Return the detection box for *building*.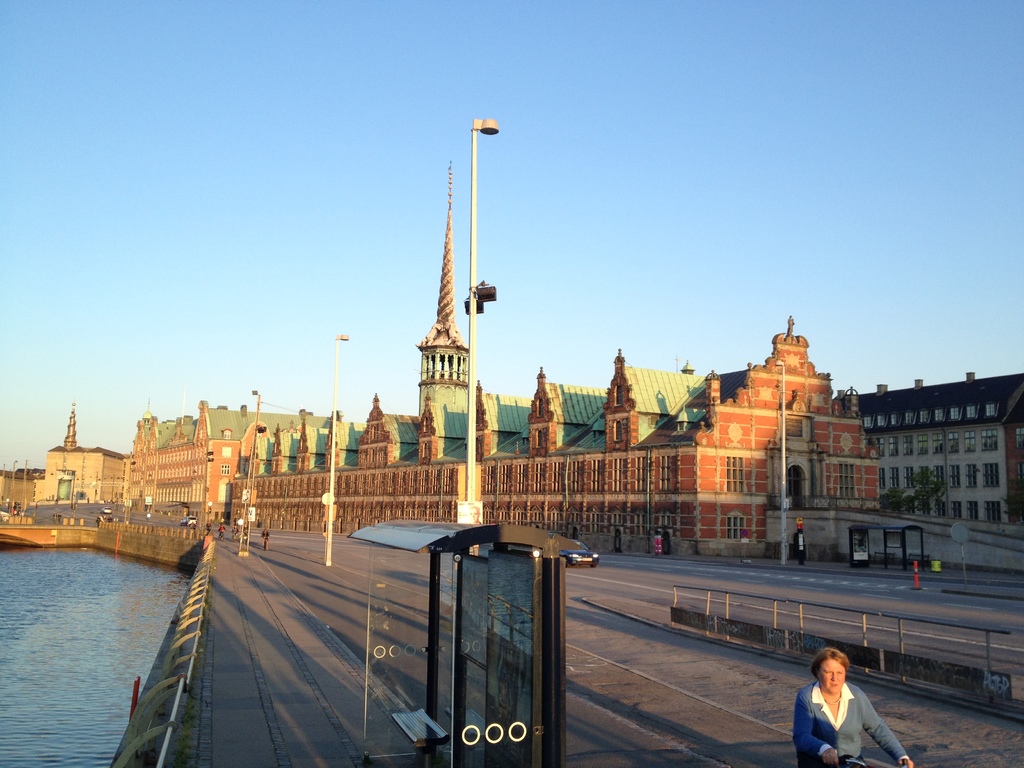
crop(124, 396, 339, 514).
